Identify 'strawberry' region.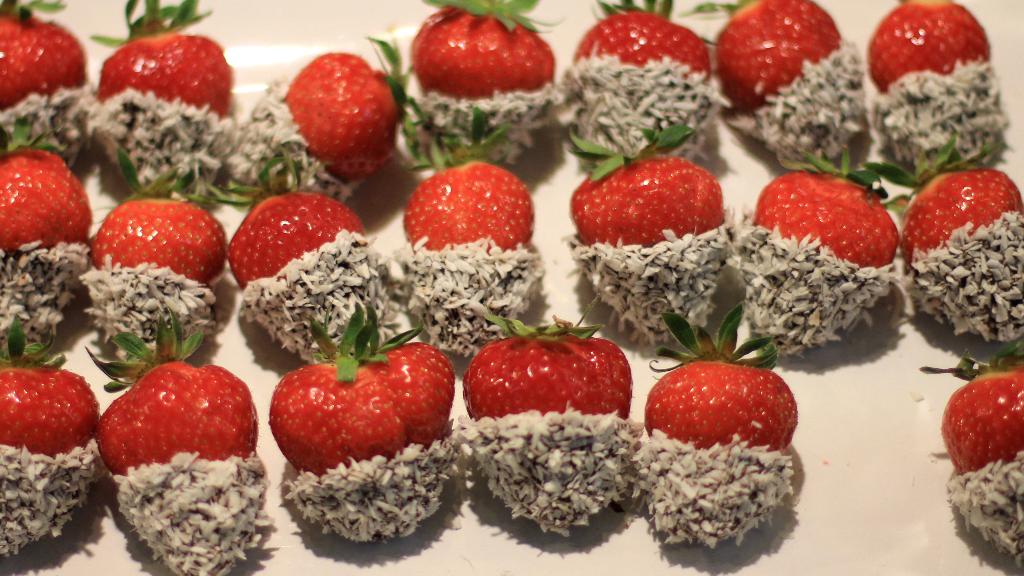
Region: <box>869,0,988,102</box>.
